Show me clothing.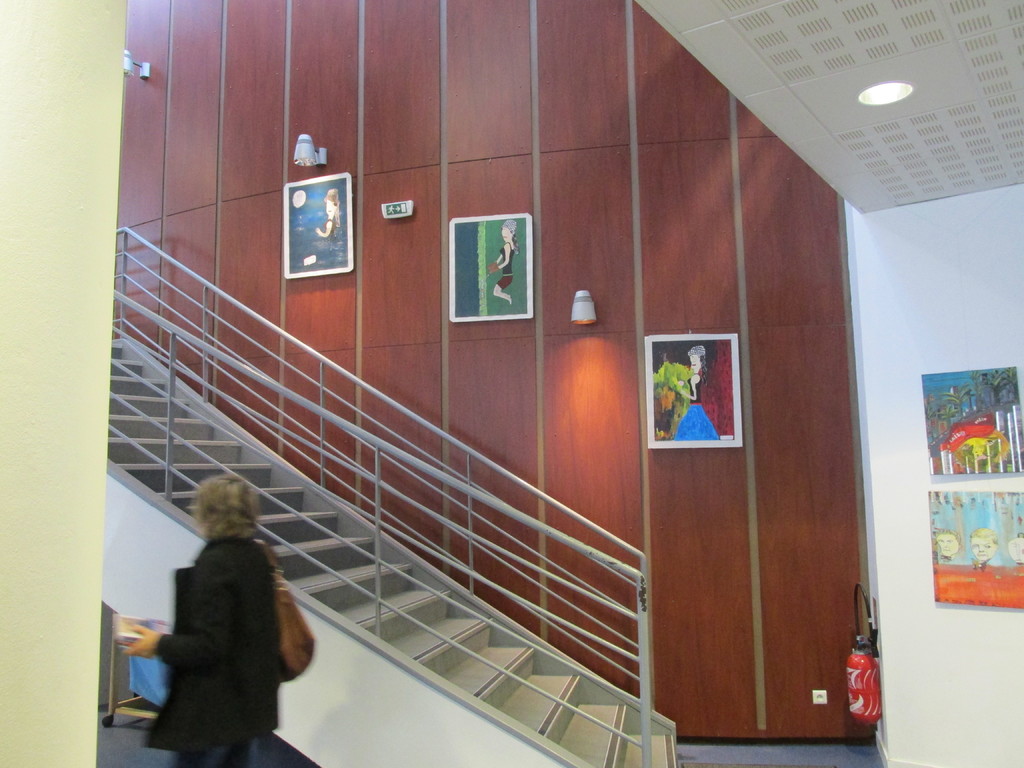
clothing is here: left=668, top=369, right=716, bottom=436.
